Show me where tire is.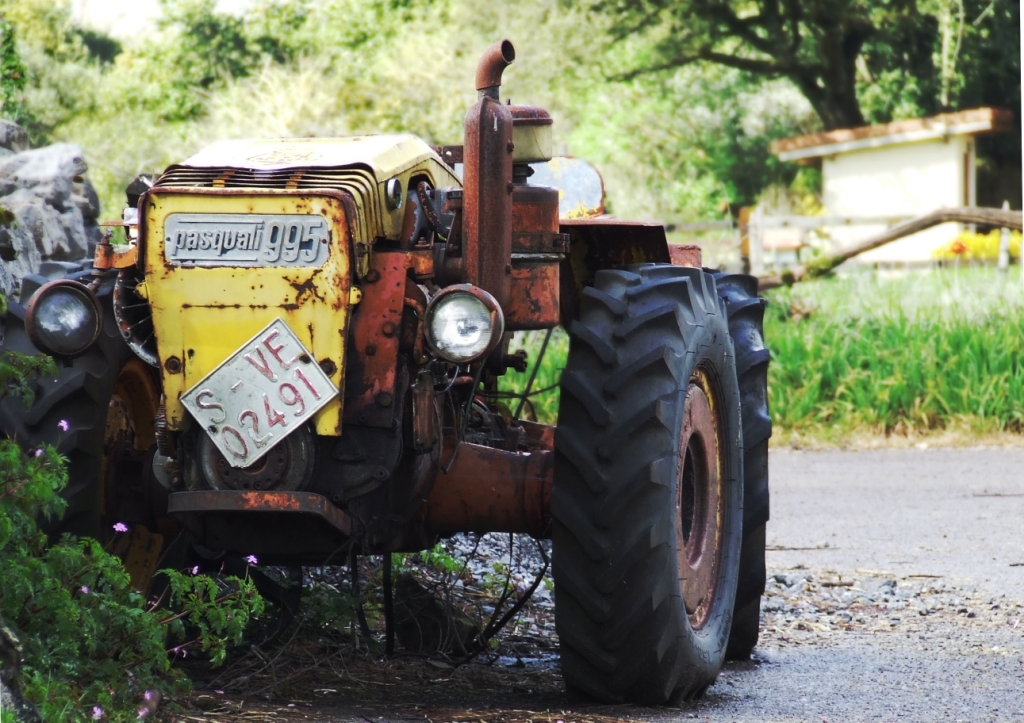
tire is at crop(0, 248, 171, 633).
